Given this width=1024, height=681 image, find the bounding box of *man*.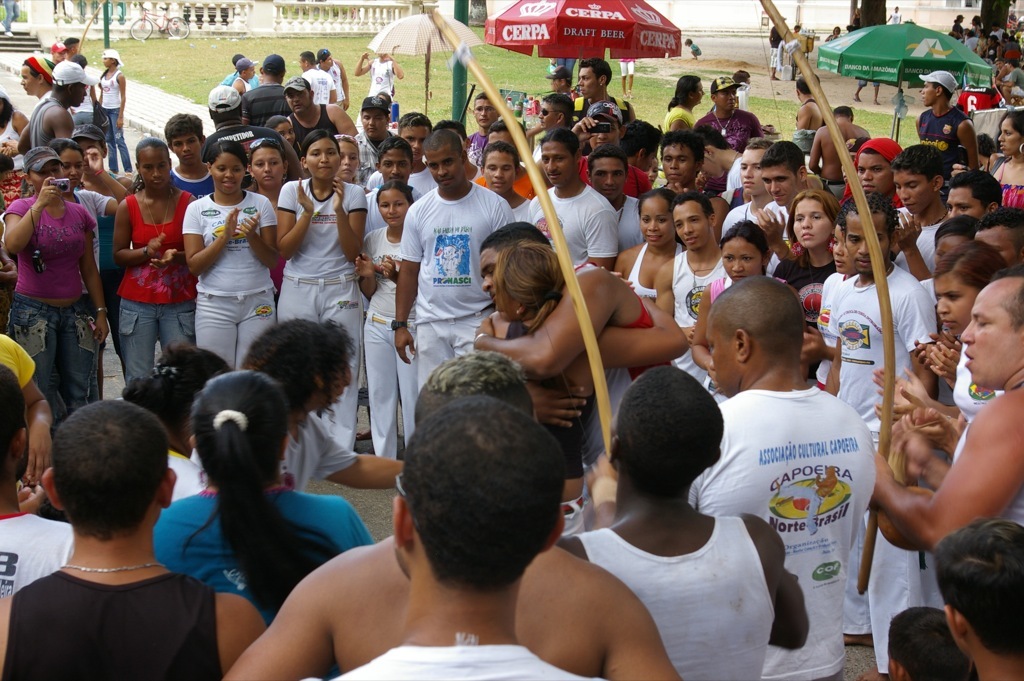
detection(480, 145, 528, 221).
